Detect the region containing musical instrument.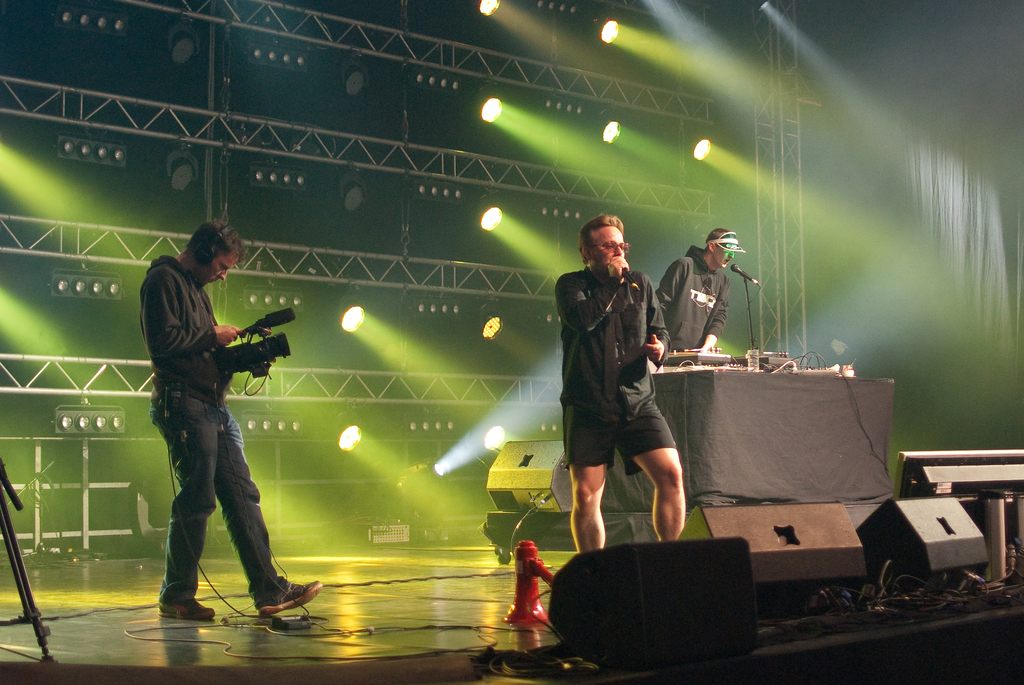
663:347:732:365.
